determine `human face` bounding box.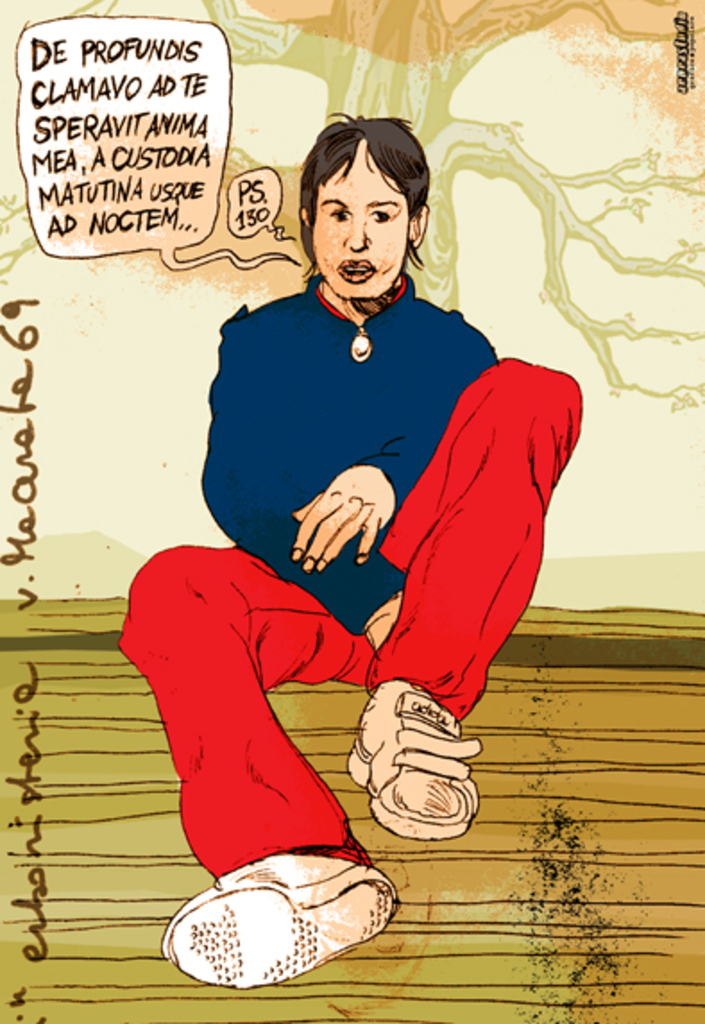
Determined: left=315, top=154, right=406, bottom=292.
